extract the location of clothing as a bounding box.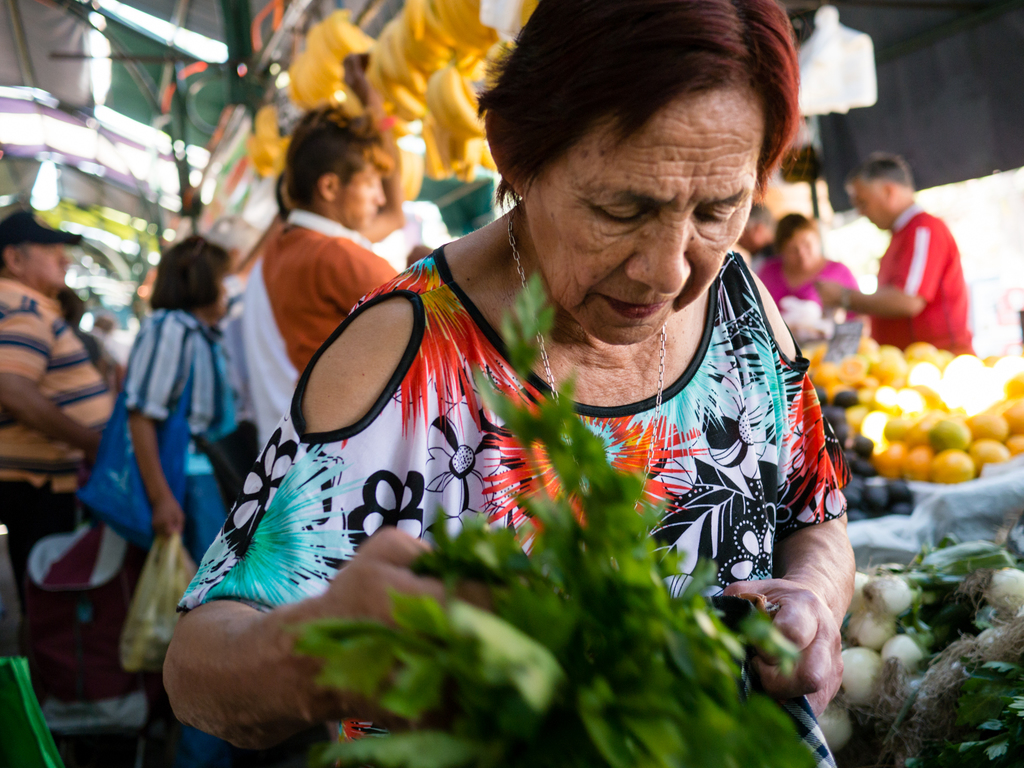
bbox=[870, 213, 975, 360].
